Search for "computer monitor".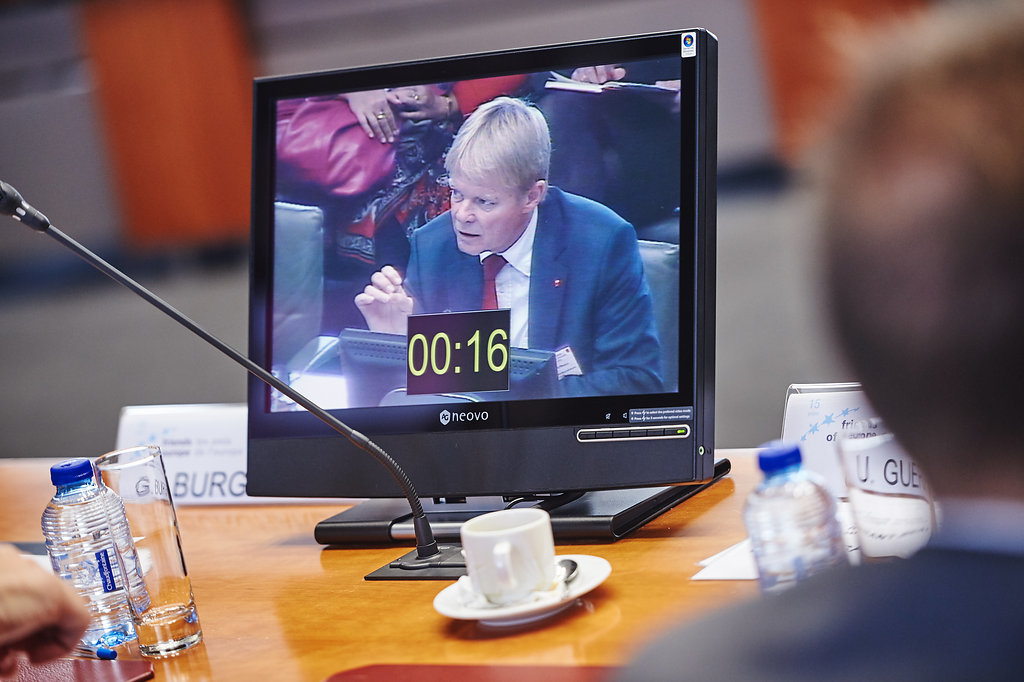
Found at rect(244, 29, 718, 544).
